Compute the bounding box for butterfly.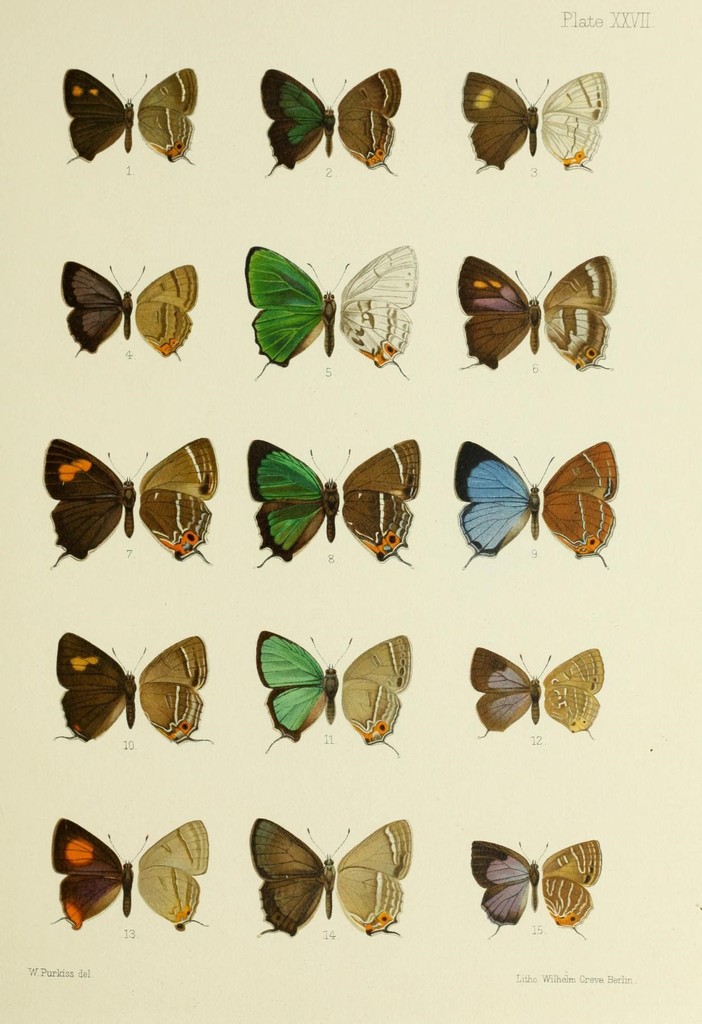
select_region(248, 239, 426, 376).
